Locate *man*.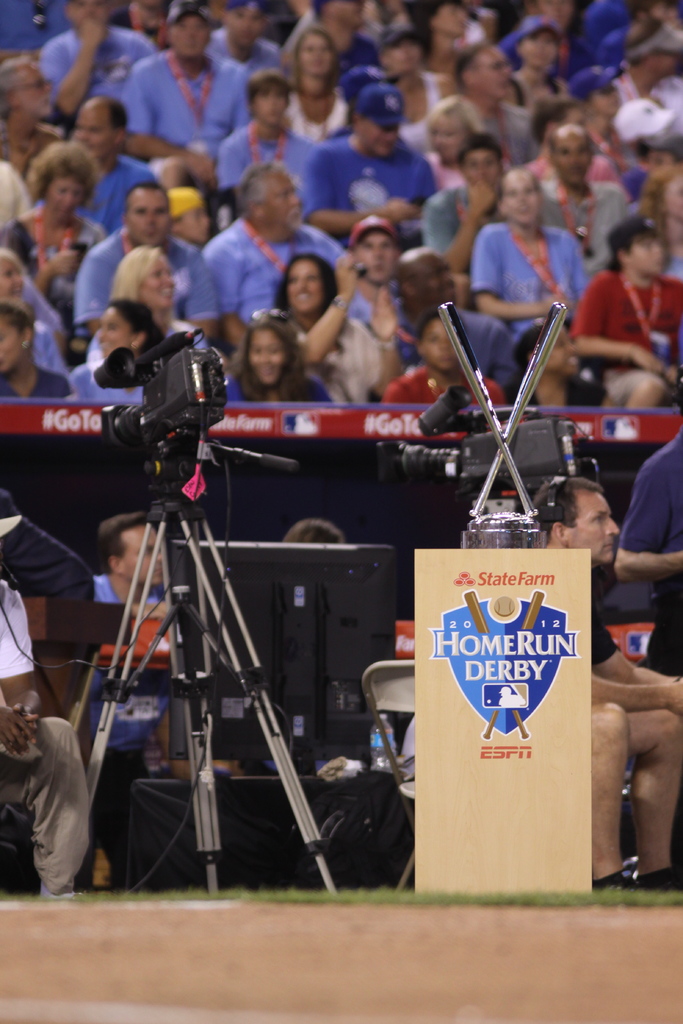
Bounding box: rect(539, 463, 682, 884).
